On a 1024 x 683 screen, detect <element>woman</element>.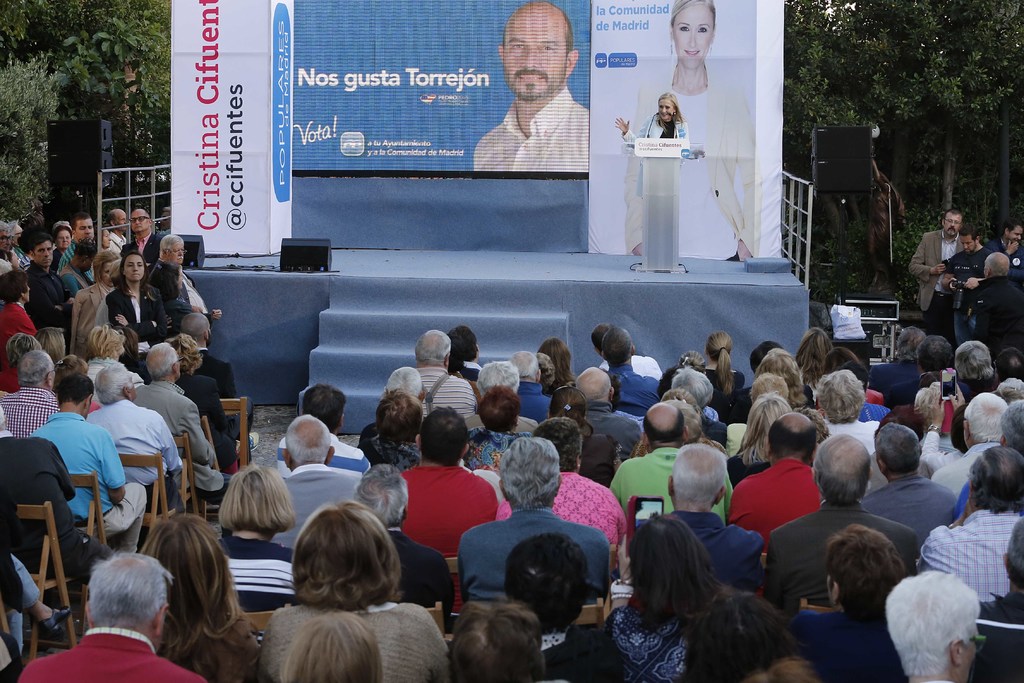
792/327/838/407.
